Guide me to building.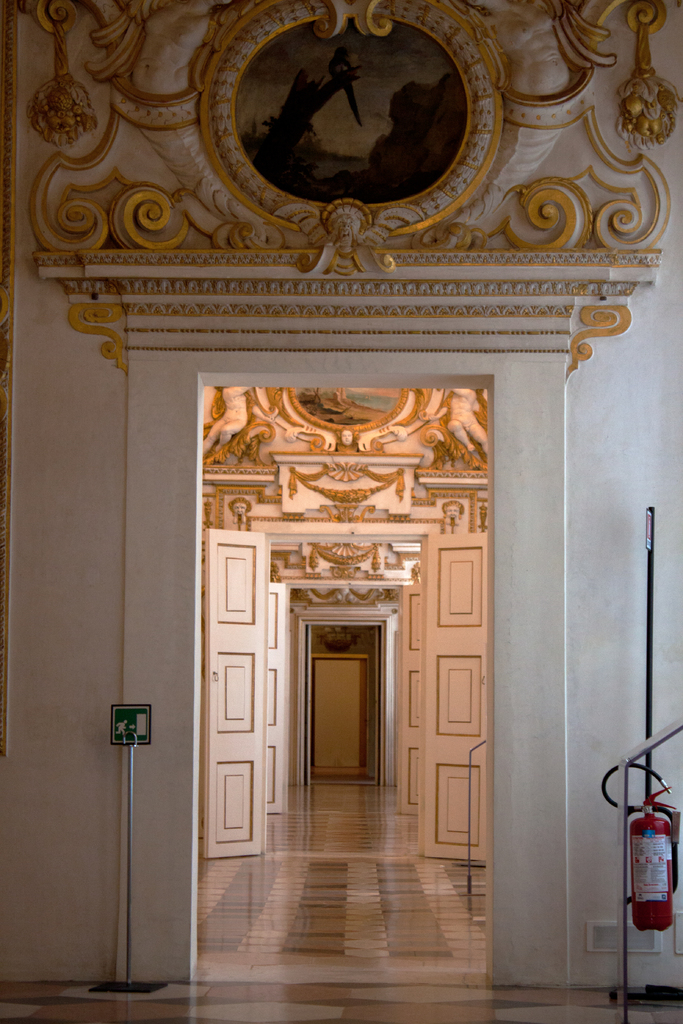
Guidance: left=5, top=0, right=680, bottom=1023.
